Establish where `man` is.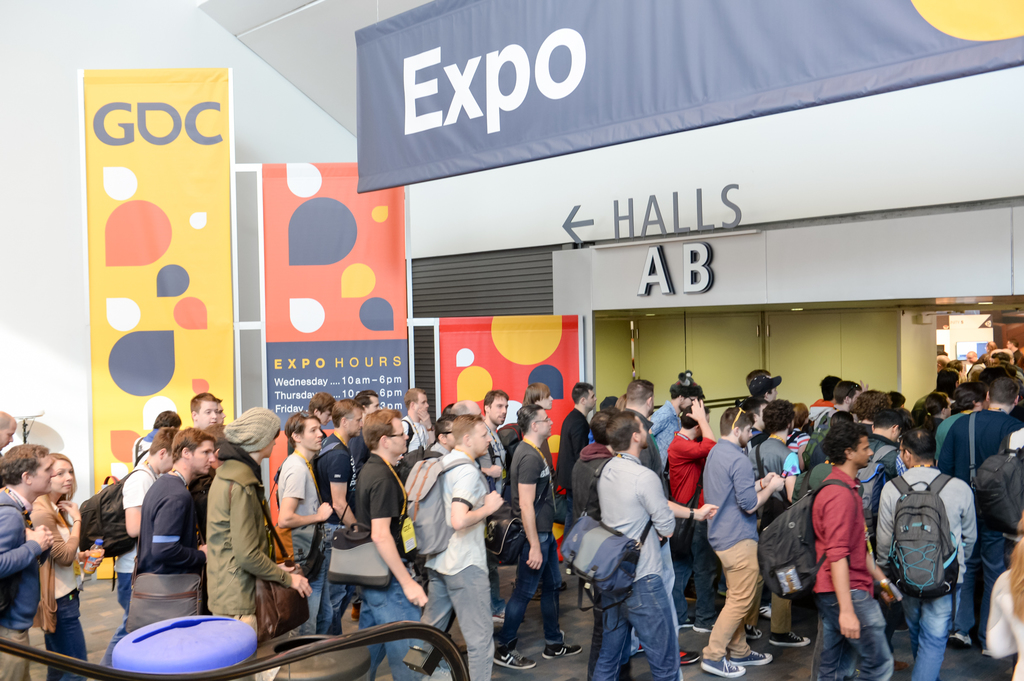
Established at bbox=(935, 354, 950, 375).
